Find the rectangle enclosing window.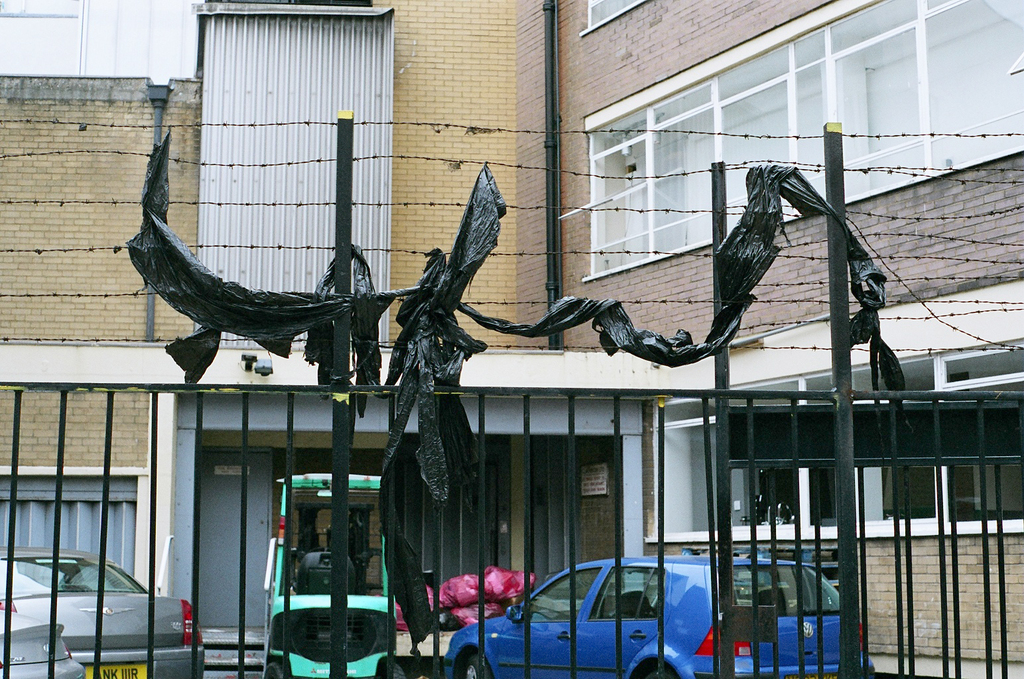
left=587, top=0, right=1023, bottom=280.
